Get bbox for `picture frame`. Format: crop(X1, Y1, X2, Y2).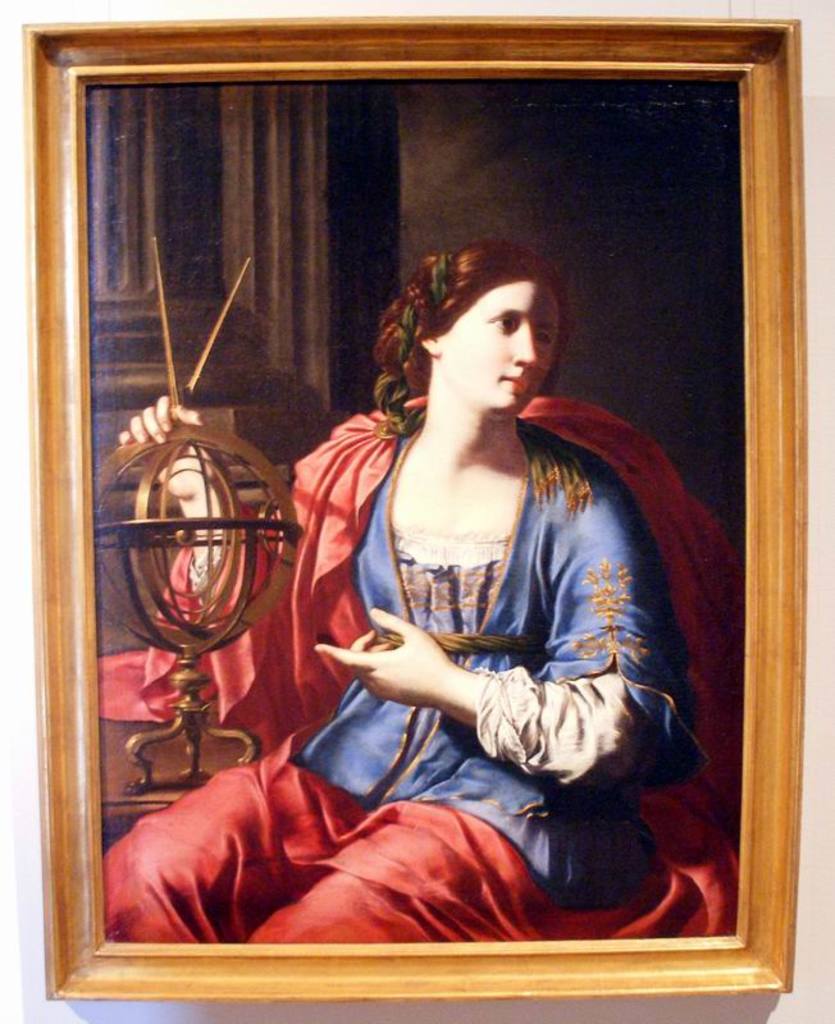
crop(26, 17, 800, 997).
